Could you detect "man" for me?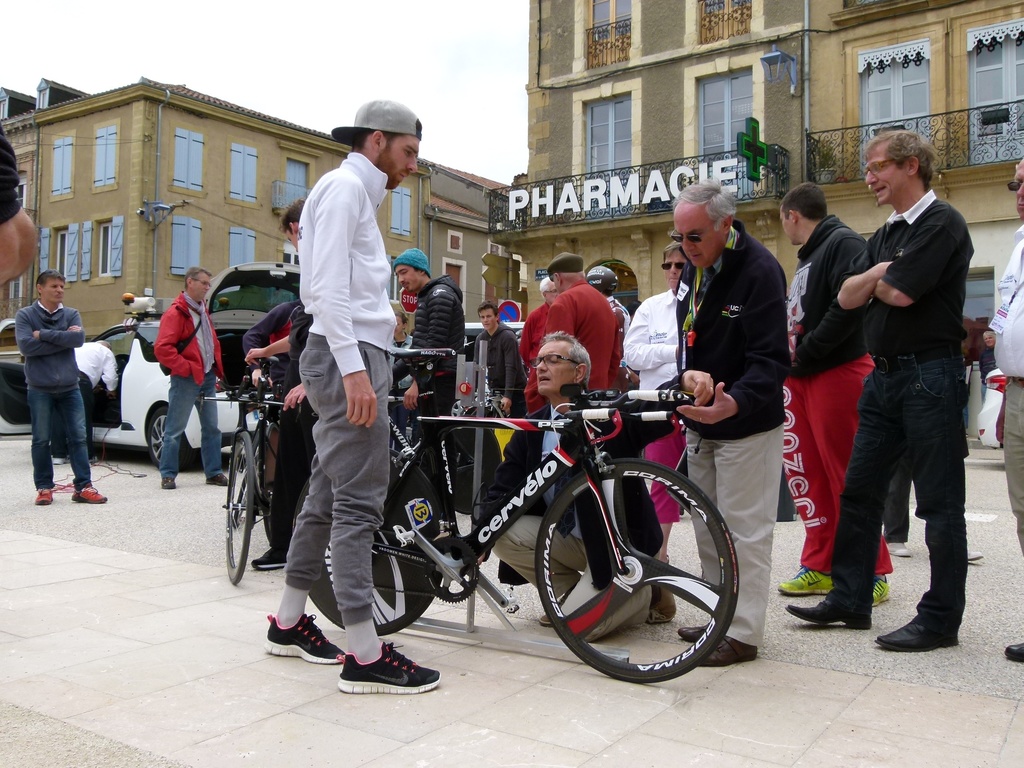
Detection result: {"x1": 472, "y1": 326, "x2": 714, "y2": 625}.
